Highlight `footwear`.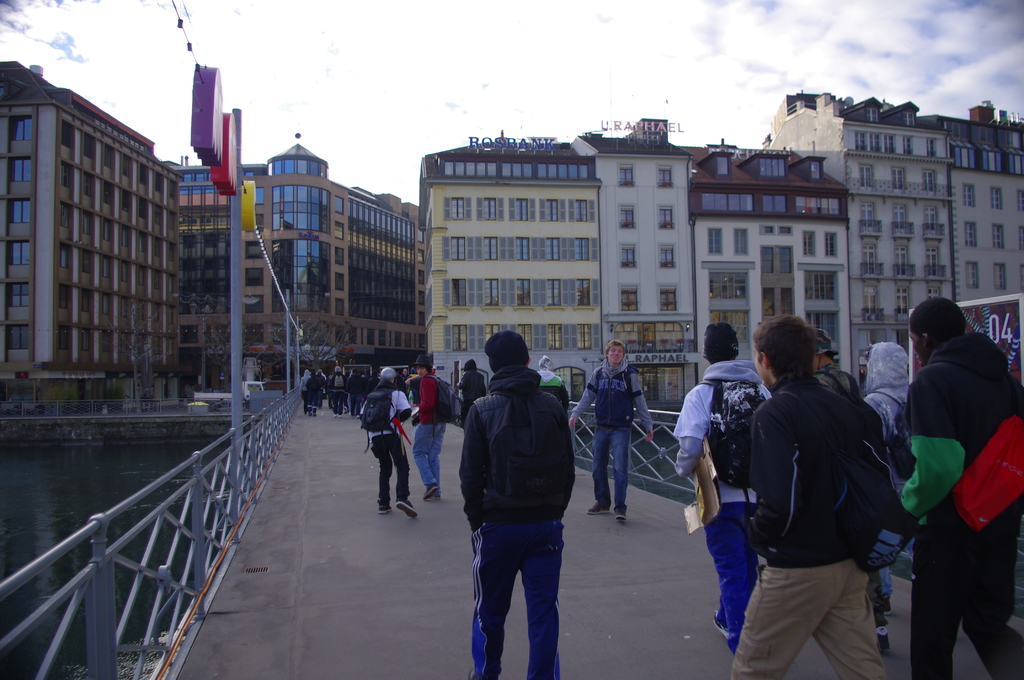
Highlighted region: (376,506,392,514).
